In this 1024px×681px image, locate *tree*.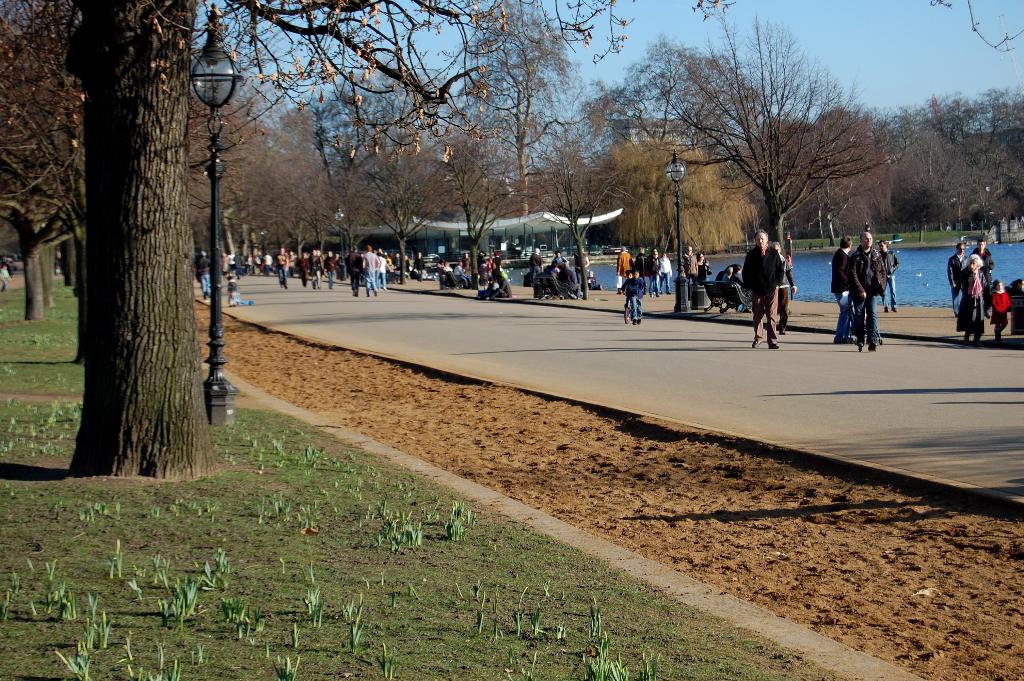
Bounding box: 0 0 83 322.
